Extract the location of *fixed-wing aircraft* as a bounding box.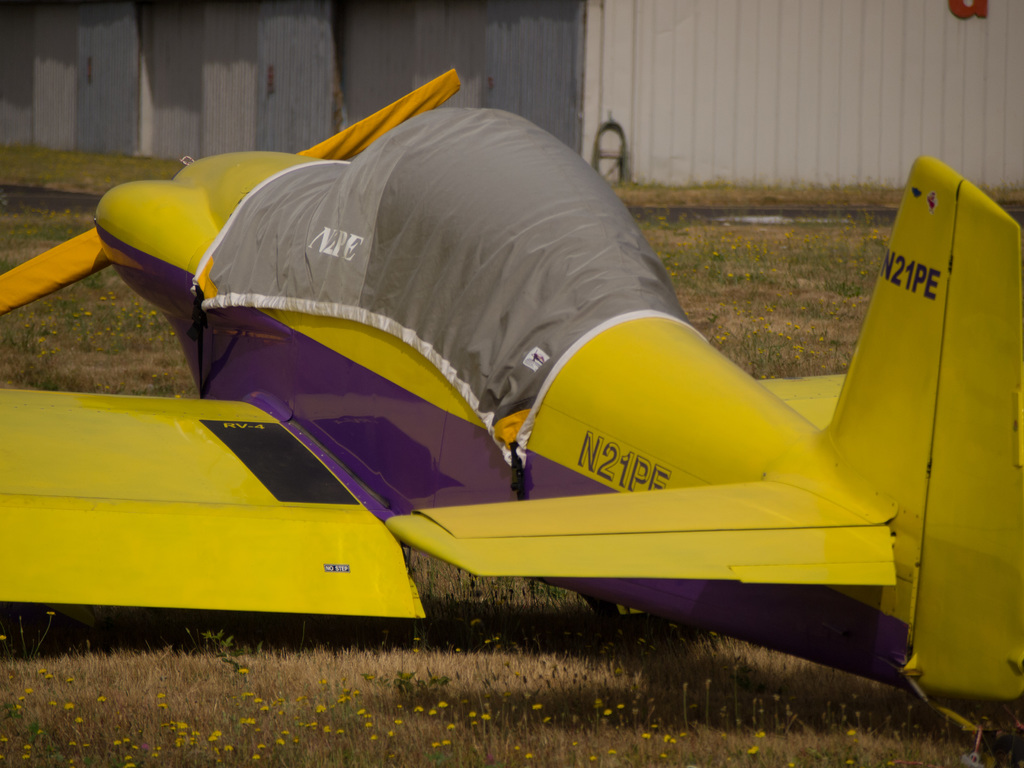
(x1=3, y1=69, x2=1023, y2=704).
